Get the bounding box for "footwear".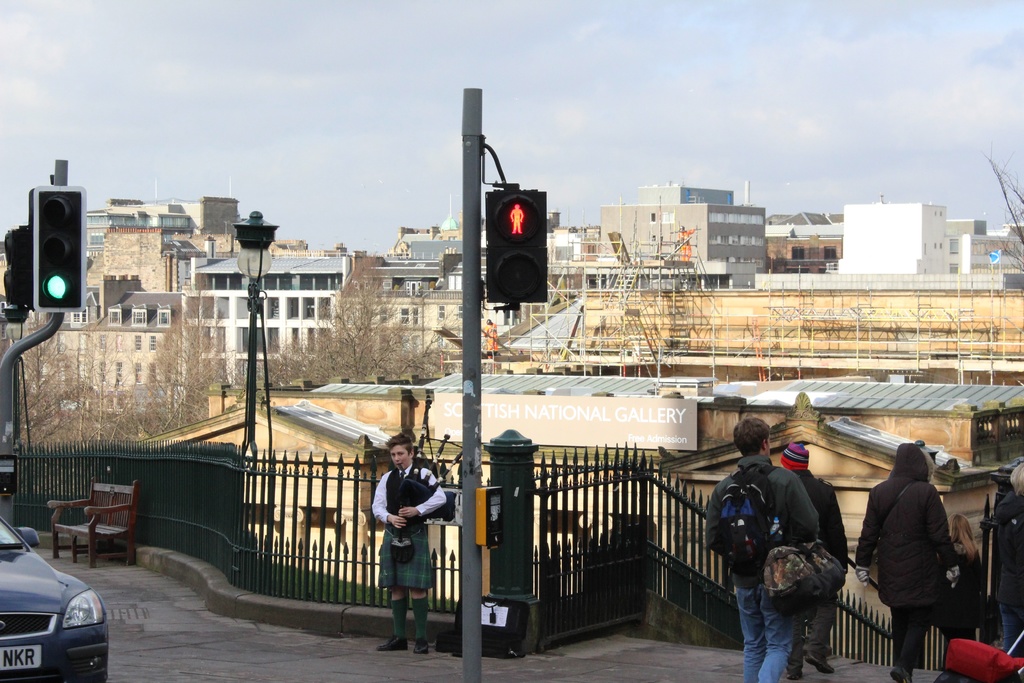
Rect(806, 646, 833, 673).
